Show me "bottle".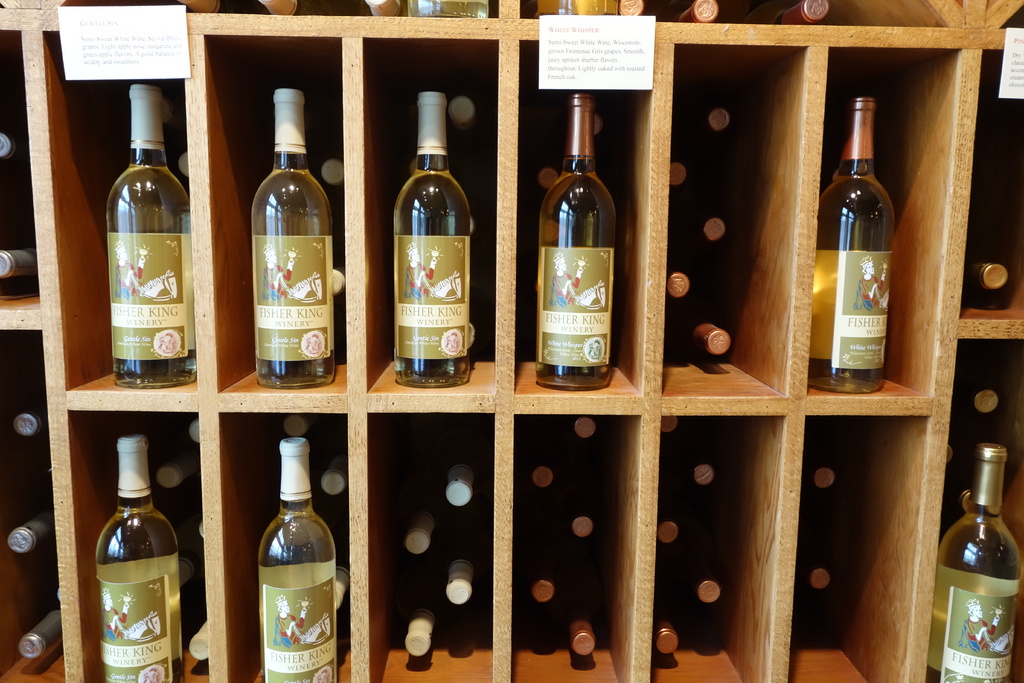
"bottle" is here: bbox=(188, 422, 202, 445).
